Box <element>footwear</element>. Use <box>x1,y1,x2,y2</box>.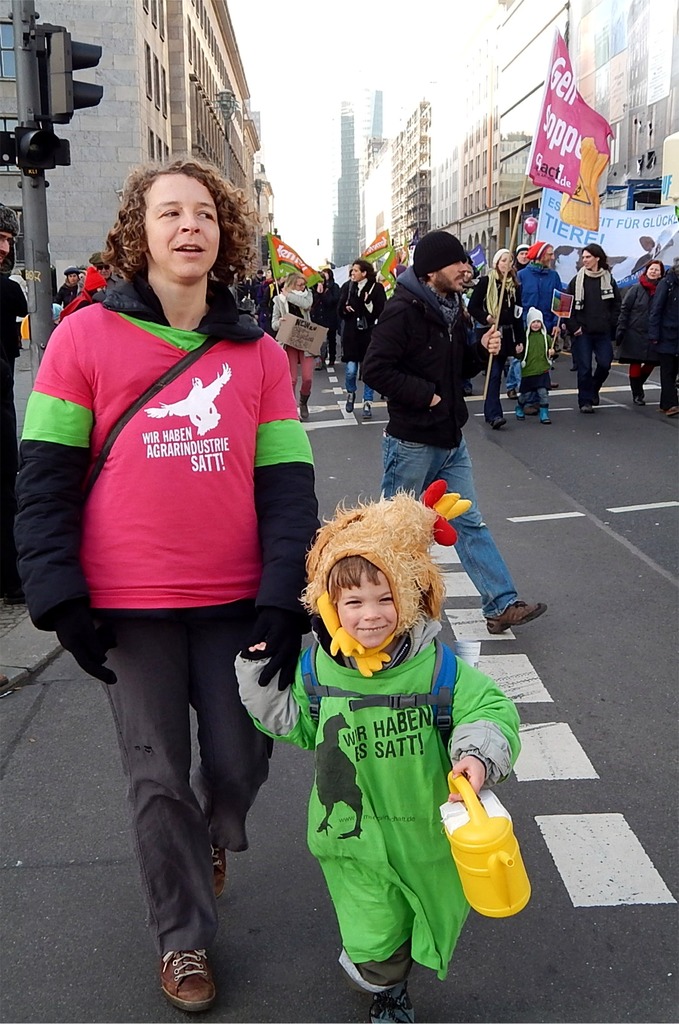
<box>360,401,372,419</box>.
